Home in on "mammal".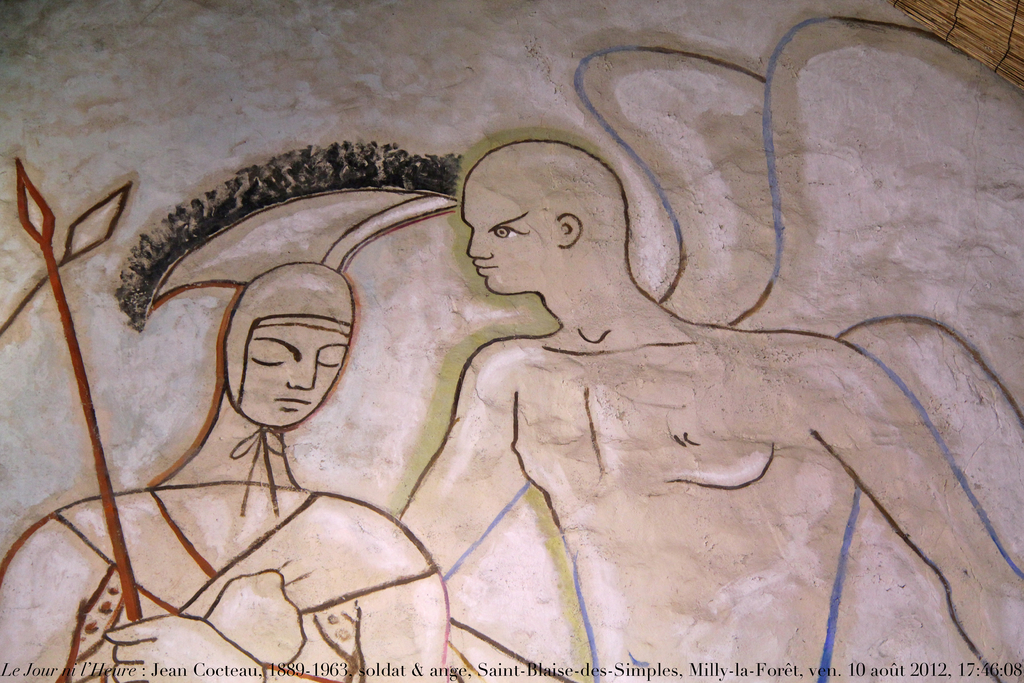
Homed in at (395,136,1023,682).
